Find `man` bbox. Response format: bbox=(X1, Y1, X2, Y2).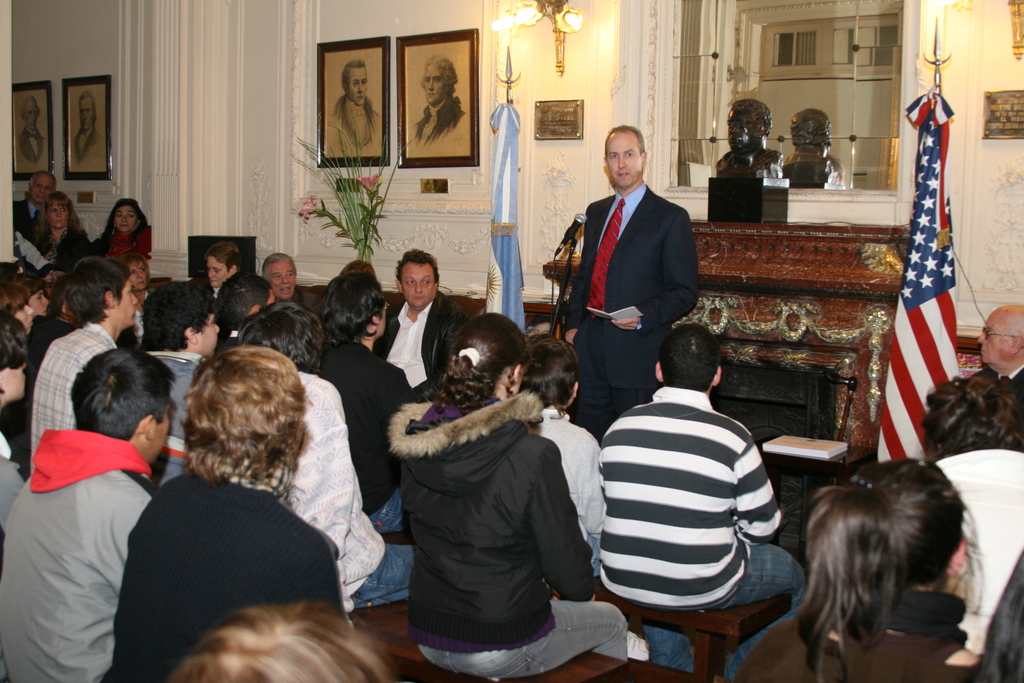
bbox=(11, 168, 56, 229).
